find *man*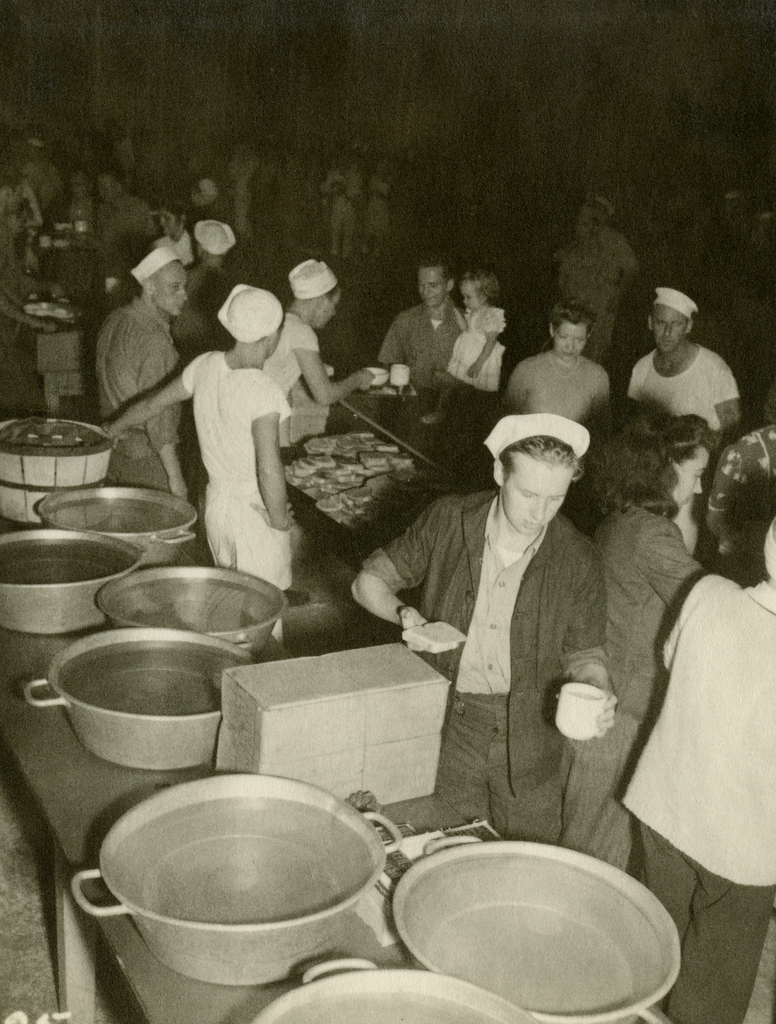
626/280/744/474
